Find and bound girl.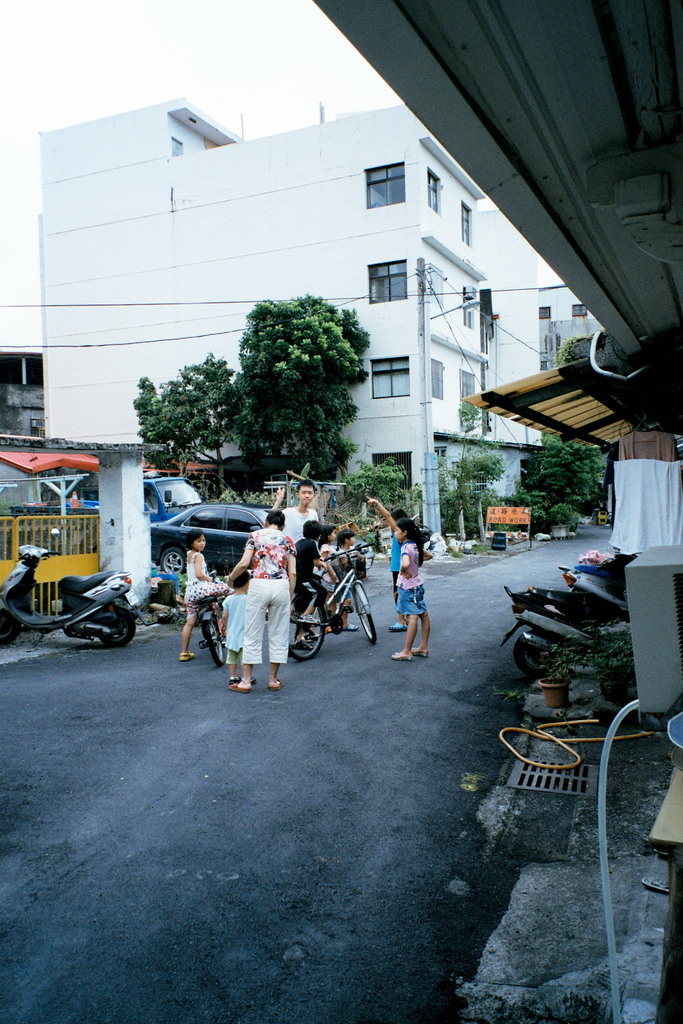
Bound: x1=369 y1=494 x2=409 y2=630.
